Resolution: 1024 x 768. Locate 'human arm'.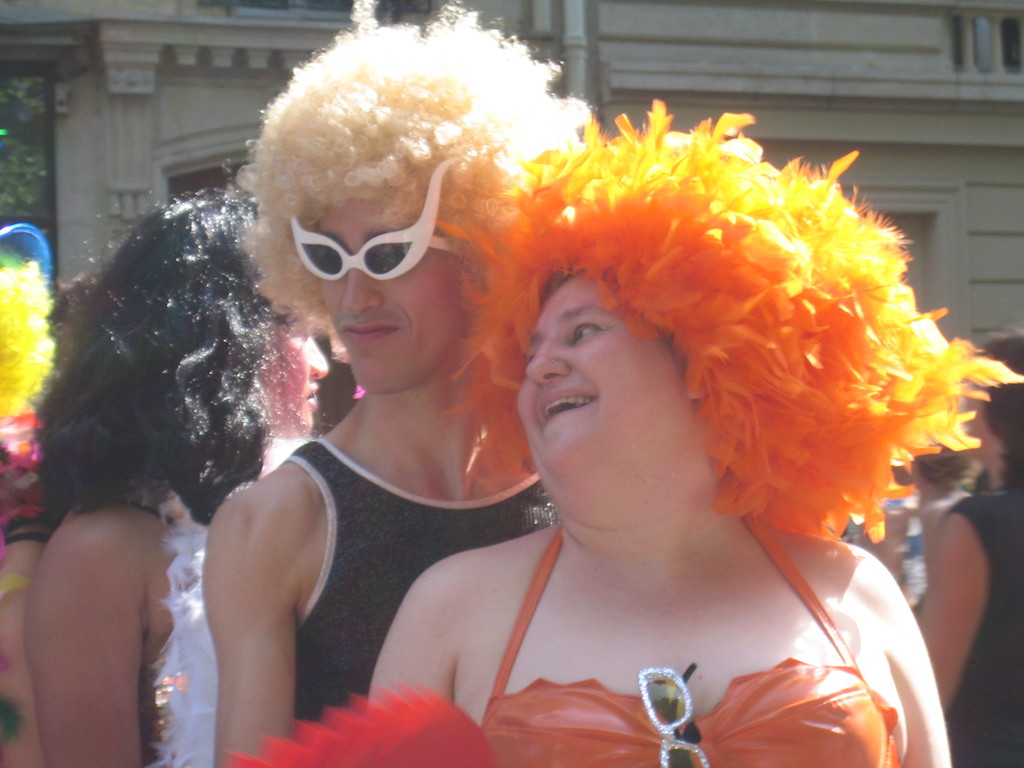
365/554/454/708.
